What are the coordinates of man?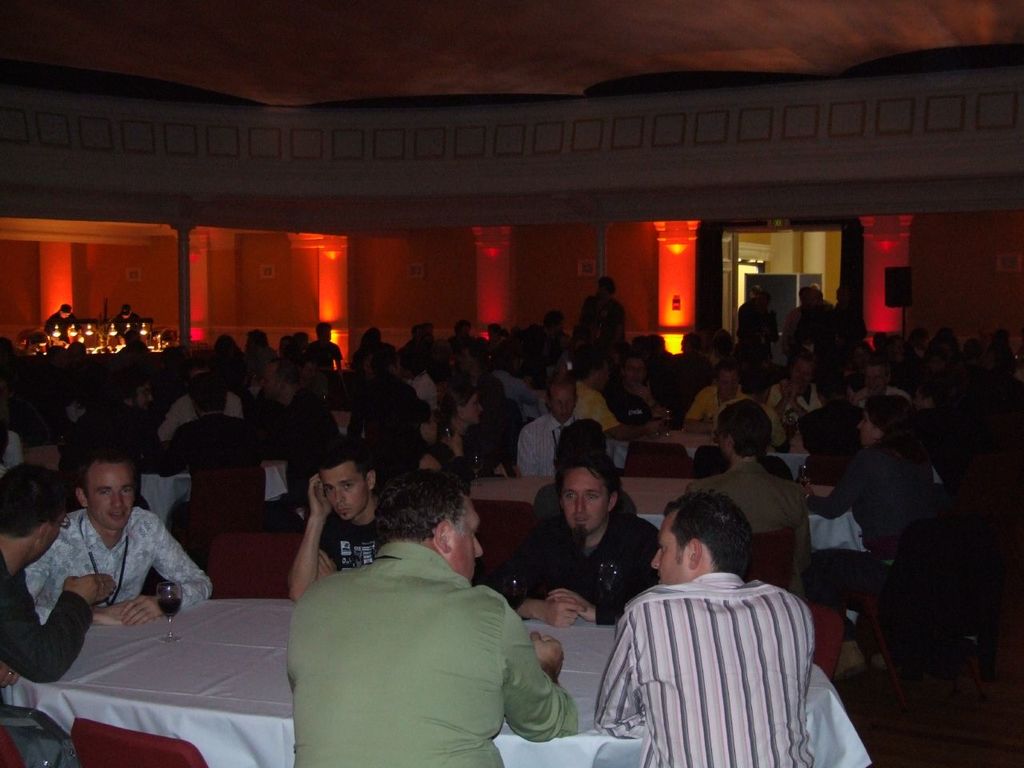
[0,464,115,688].
